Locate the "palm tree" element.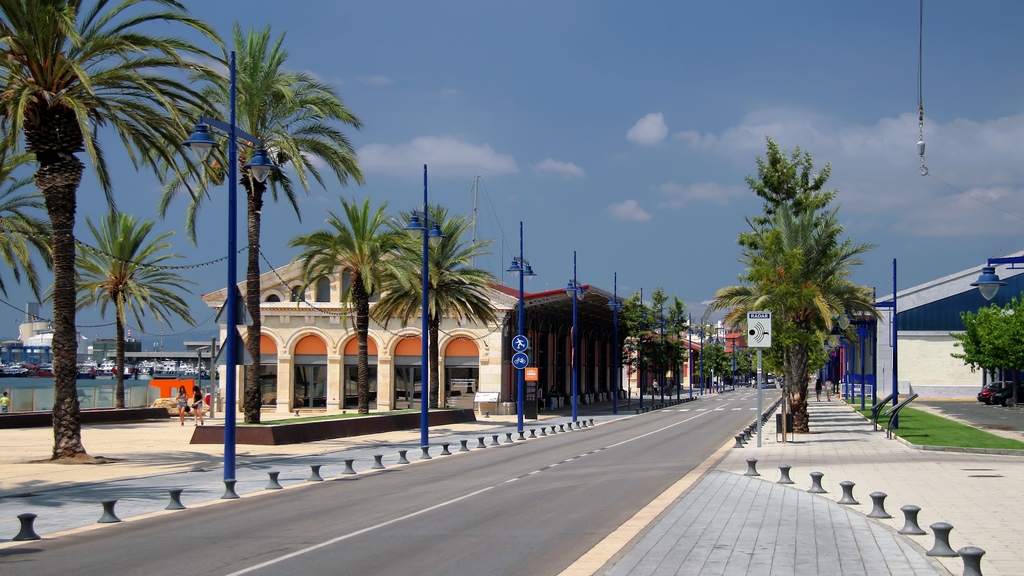
Element bbox: [72,218,161,405].
